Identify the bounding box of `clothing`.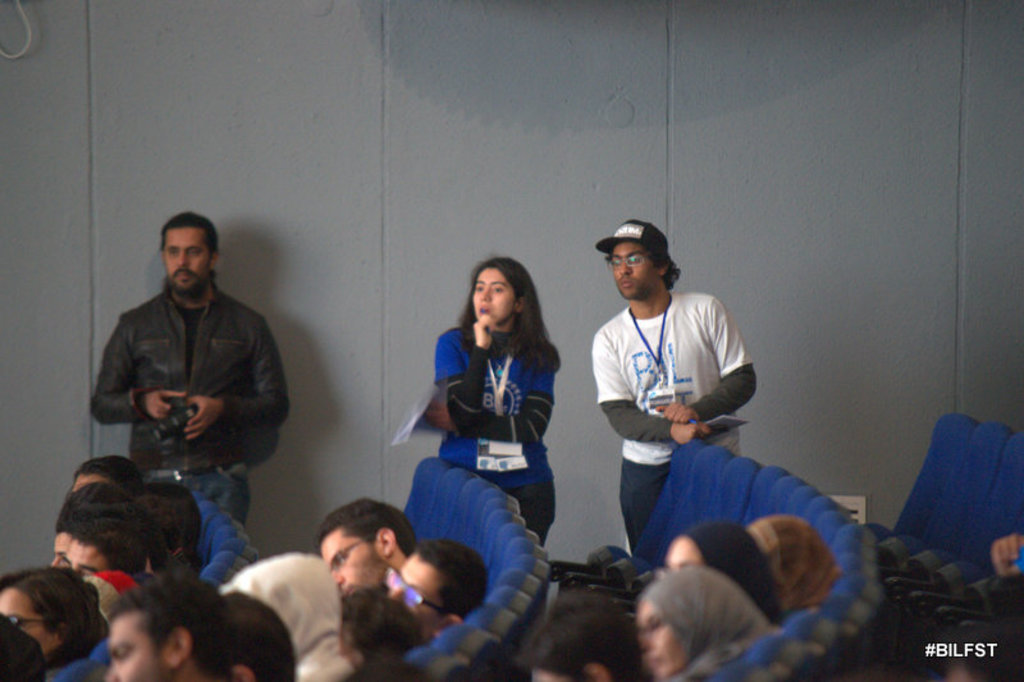
[left=591, top=288, right=753, bottom=559].
